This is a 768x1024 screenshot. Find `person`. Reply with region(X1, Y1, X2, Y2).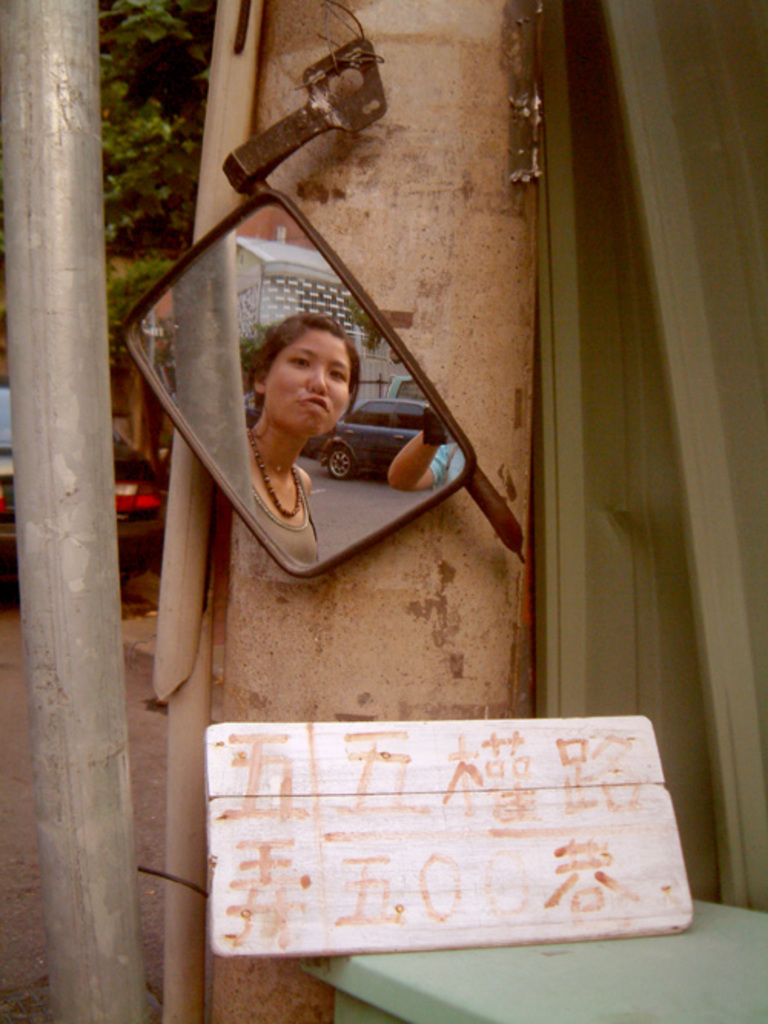
region(246, 315, 361, 573).
